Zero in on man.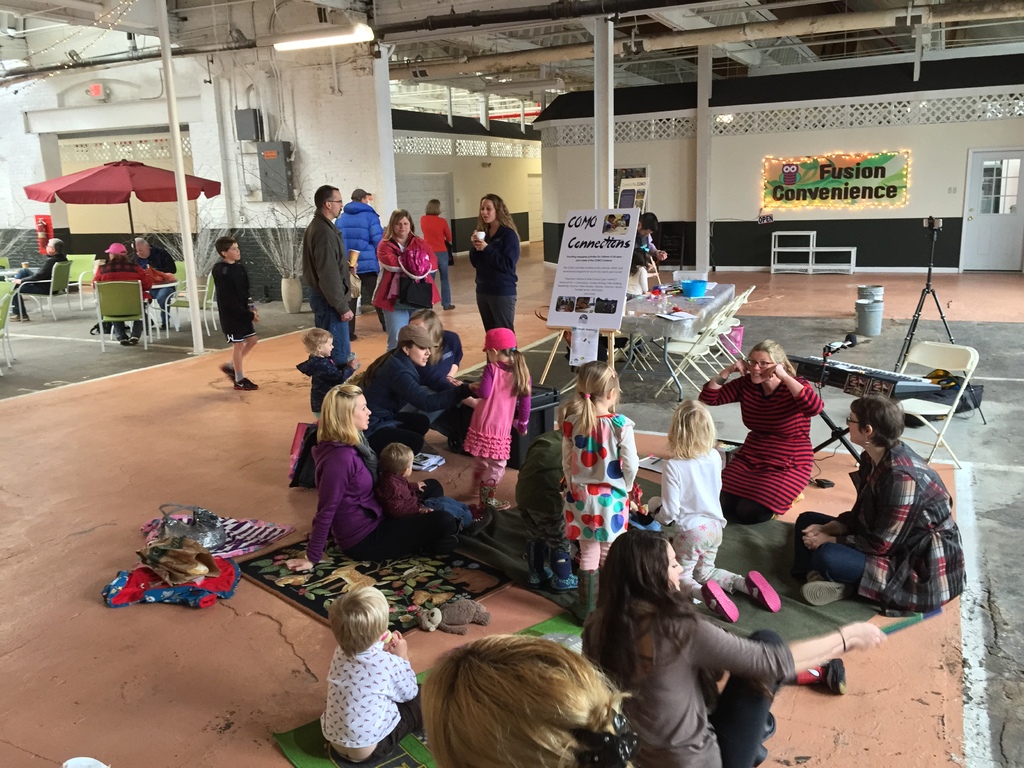
Zeroed in: [left=335, top=187, right=387, bottom=333].
